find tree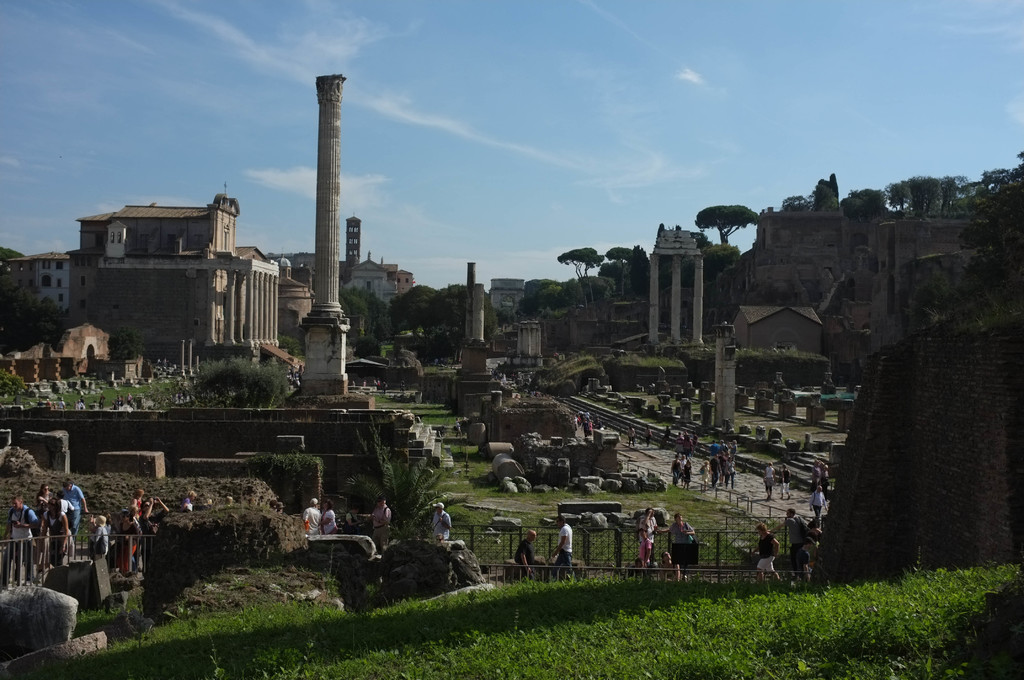
box(819, 279, 1007, 574)
